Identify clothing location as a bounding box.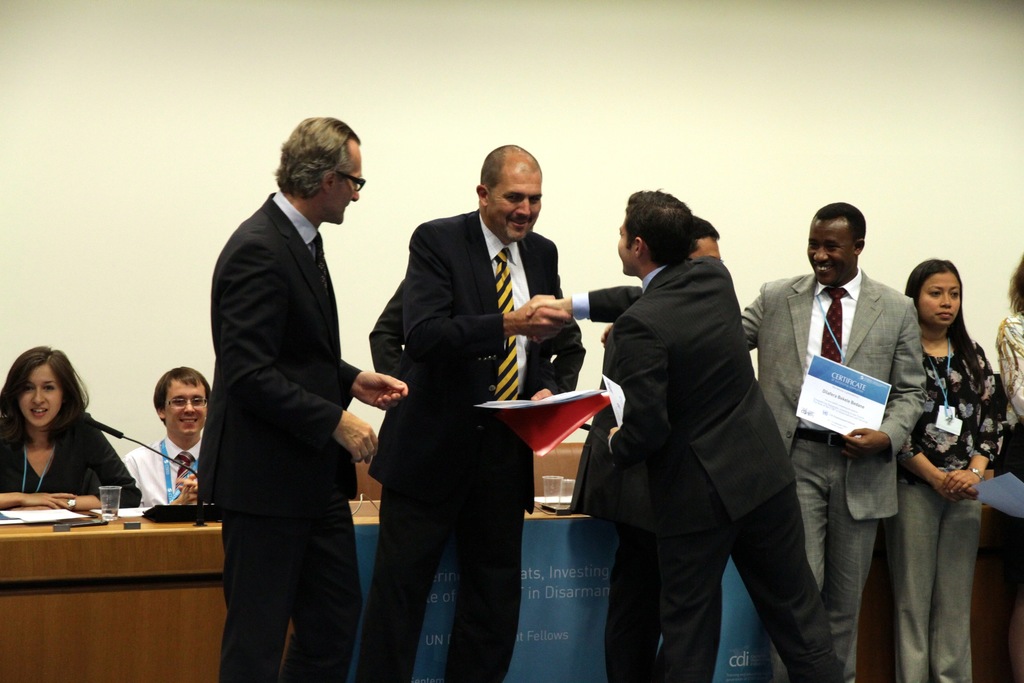
pyautogui.locateOnScreen(124, 430, 204, 499).
